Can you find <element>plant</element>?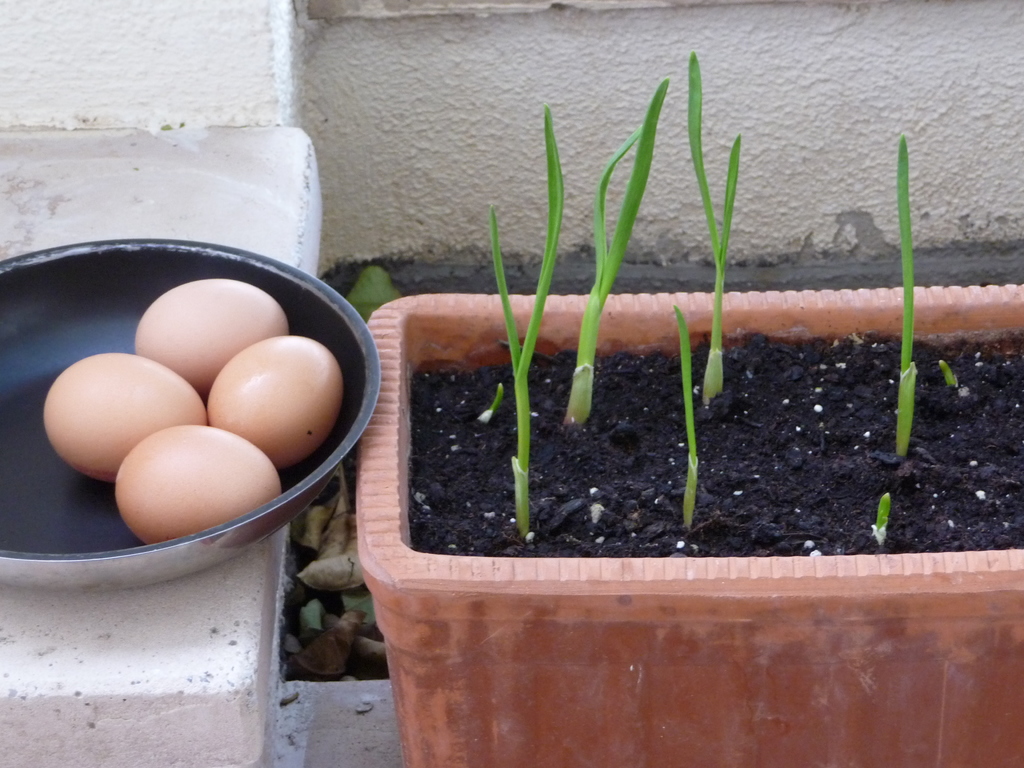
Yes, bounding box: [869, 495, 893, 549].
